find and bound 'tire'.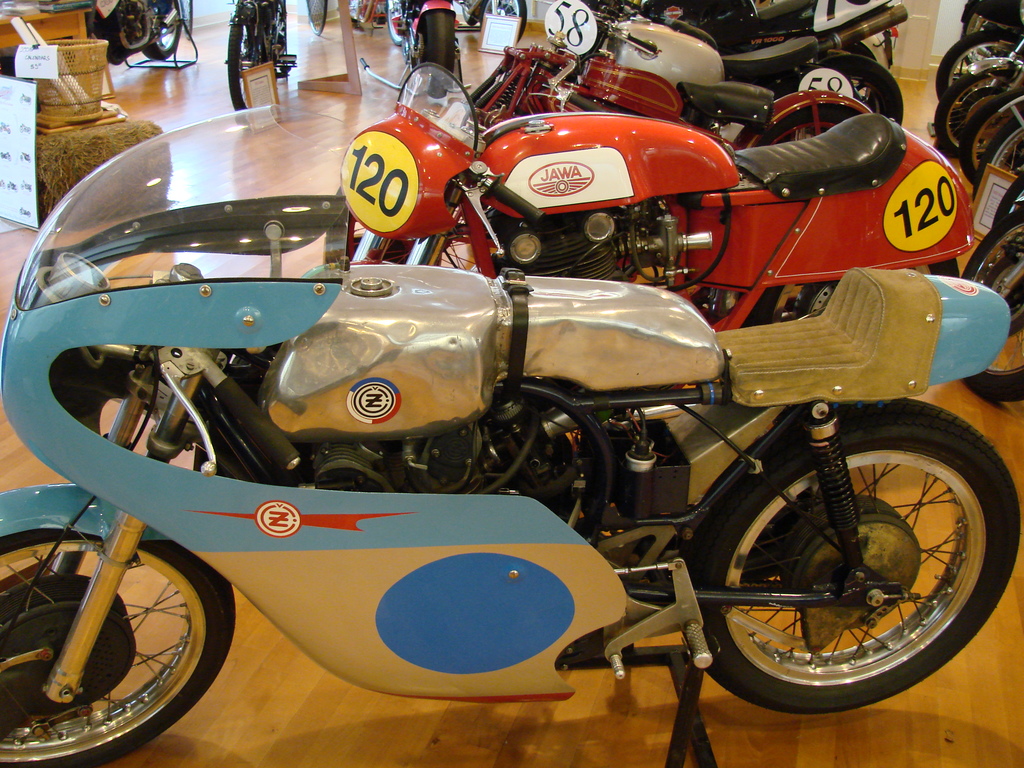
Bound: bbox=[776, 54, 906, 121].
